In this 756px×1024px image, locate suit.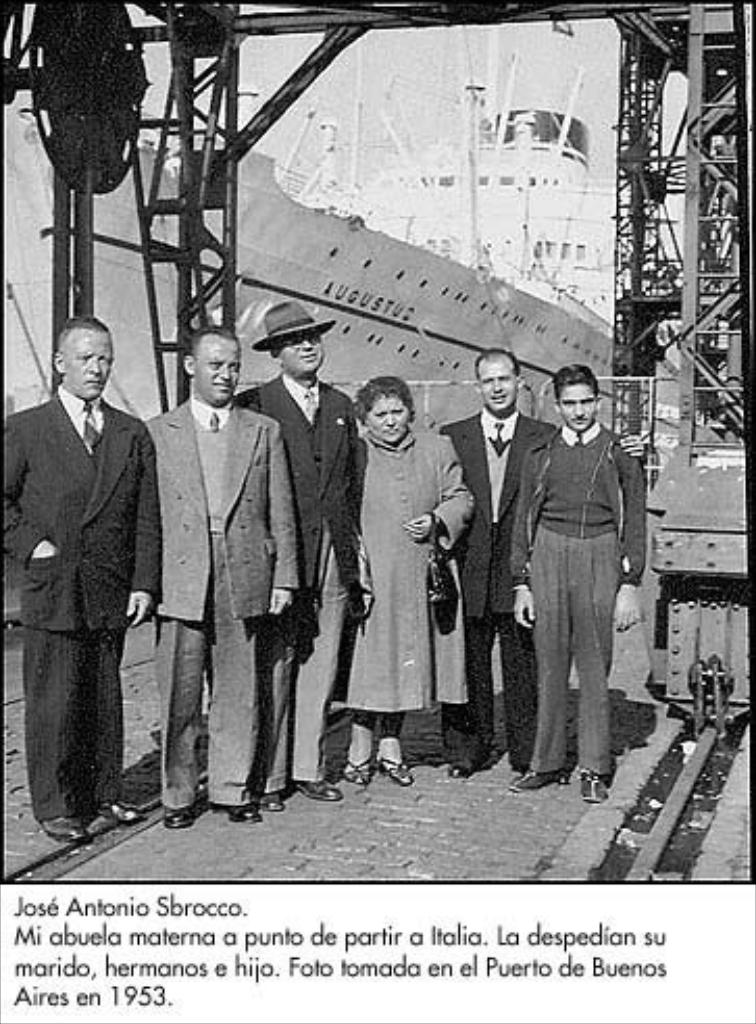
Bounding box: (152,400,300,808).
